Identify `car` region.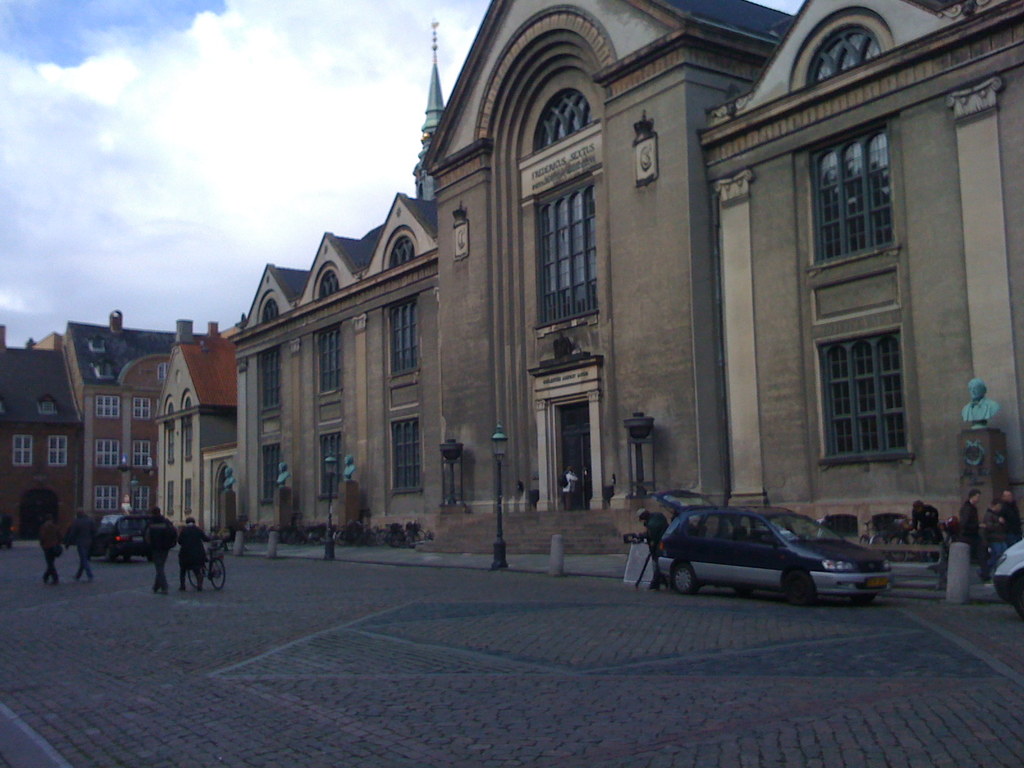
Region: box(657, 488, 884, 600).
